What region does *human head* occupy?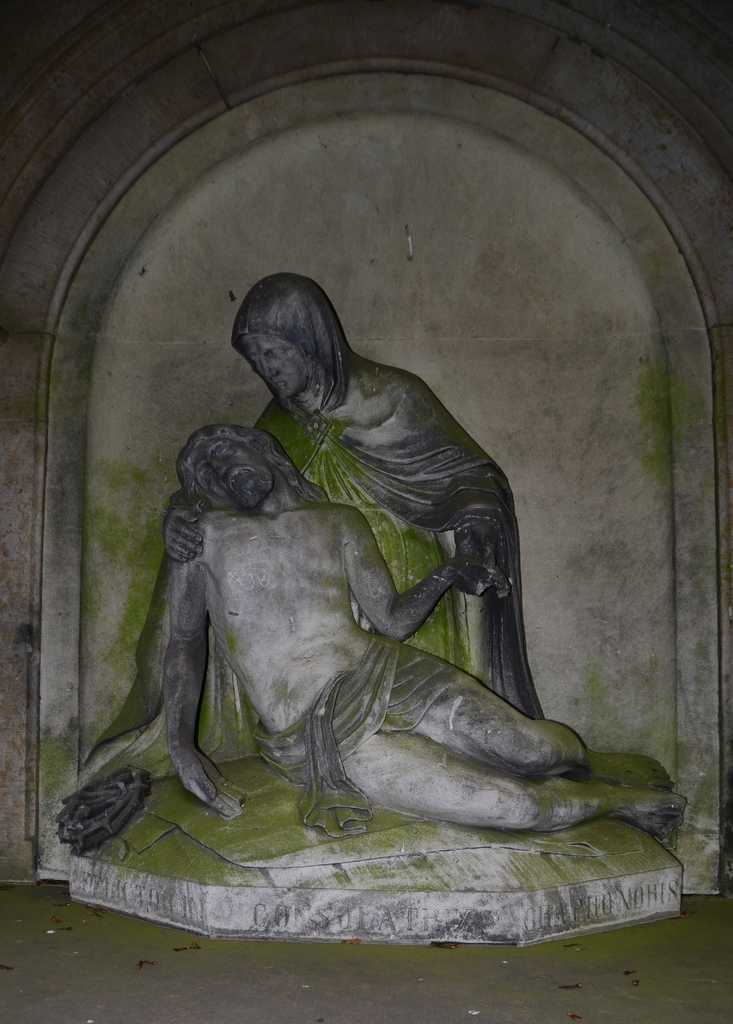
bbox(230, 277, 341, 406).
